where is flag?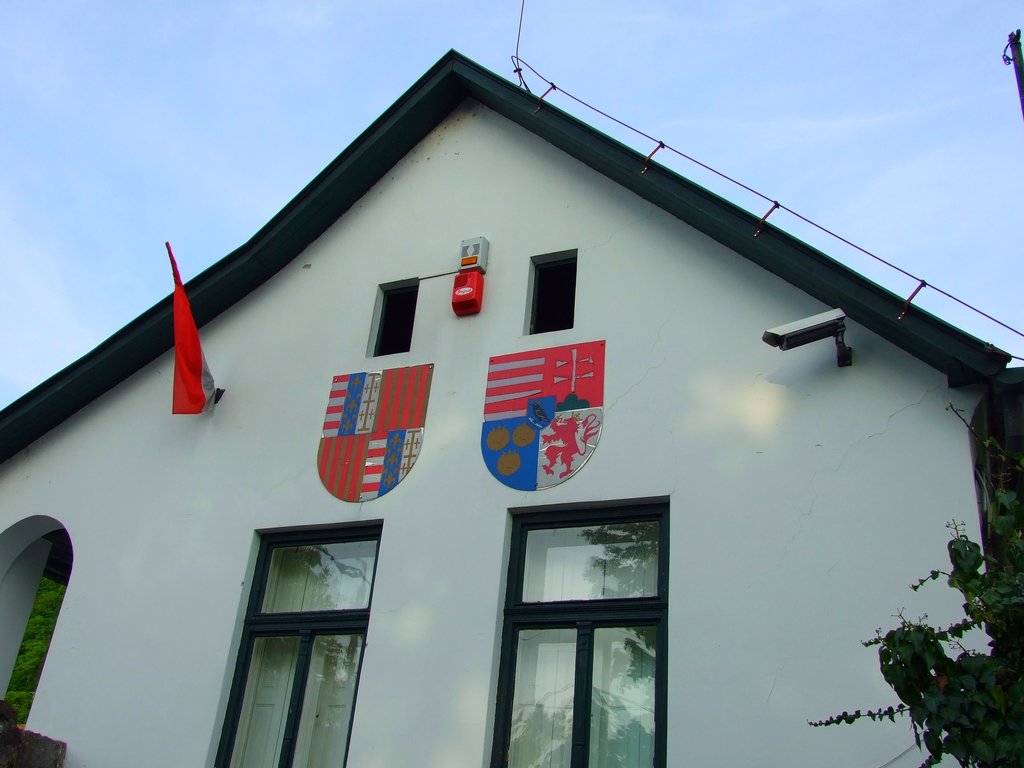
(136, 230, 212, 445).
